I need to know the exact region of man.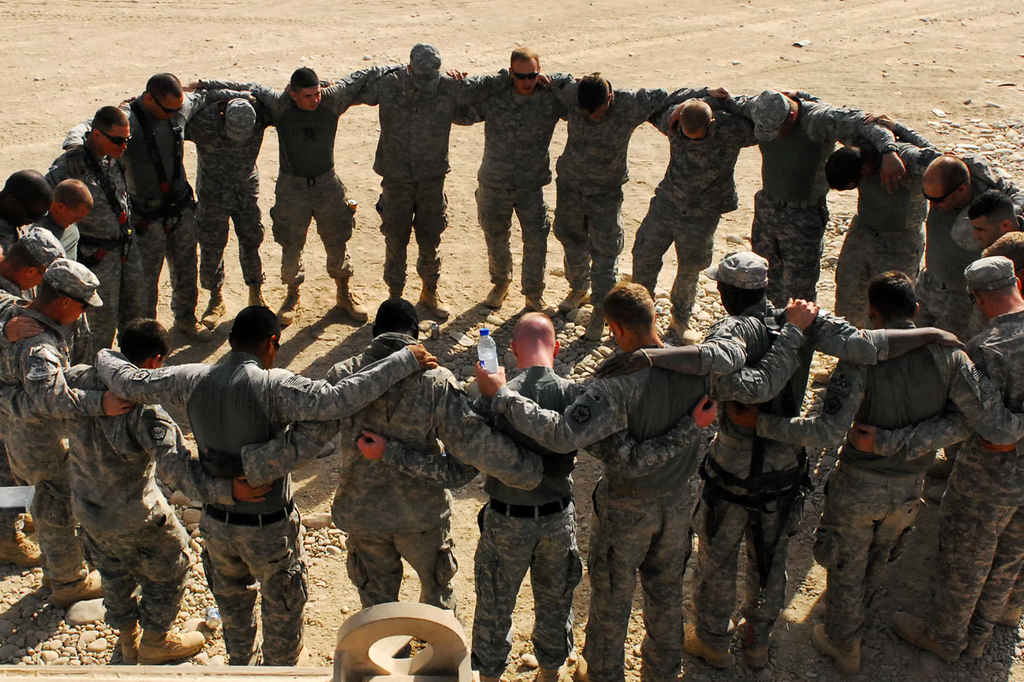
Region: 178 57 392 295.
